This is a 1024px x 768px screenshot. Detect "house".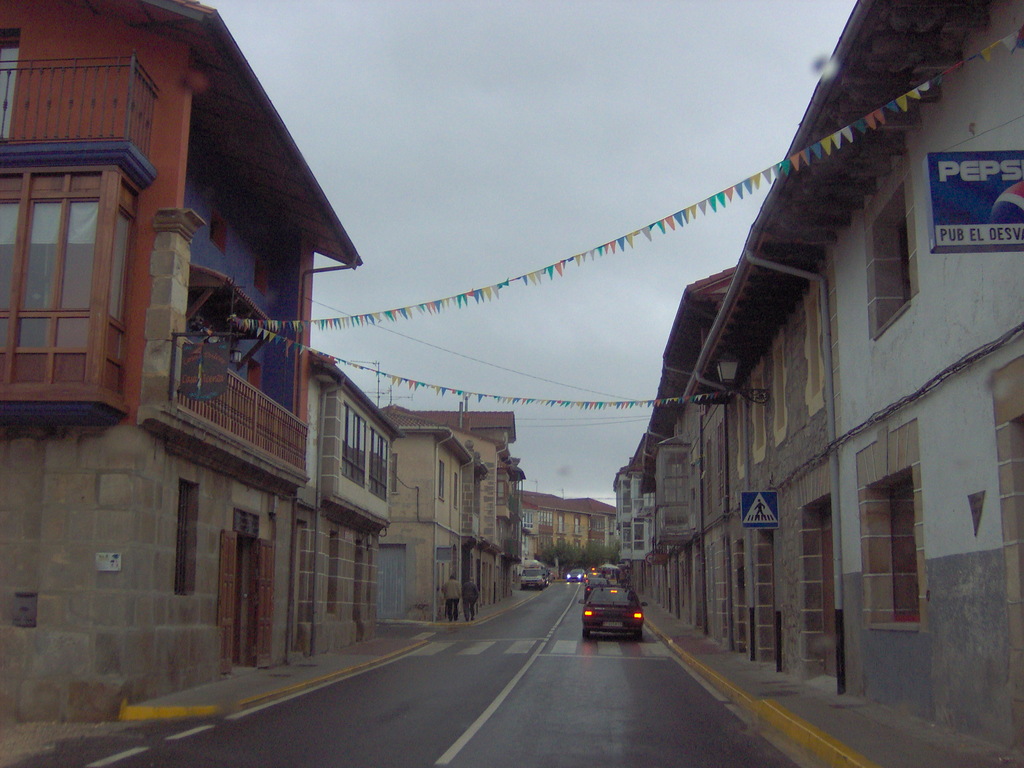
{"x1": 291, "y1": 355, "x2": 404, "y2": 657}.
